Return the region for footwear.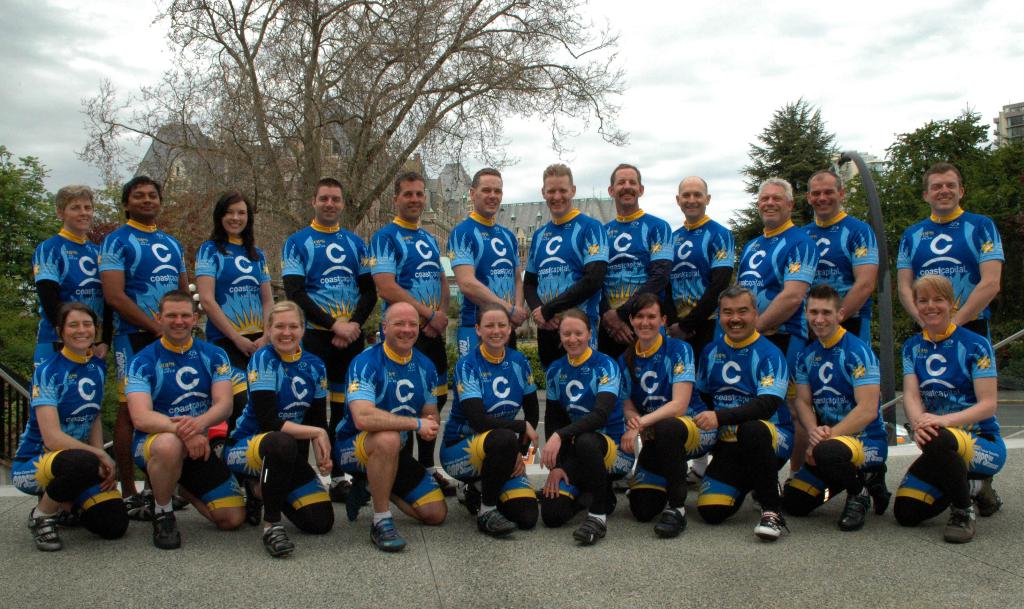
bbox(369, 517, 406, 553).
